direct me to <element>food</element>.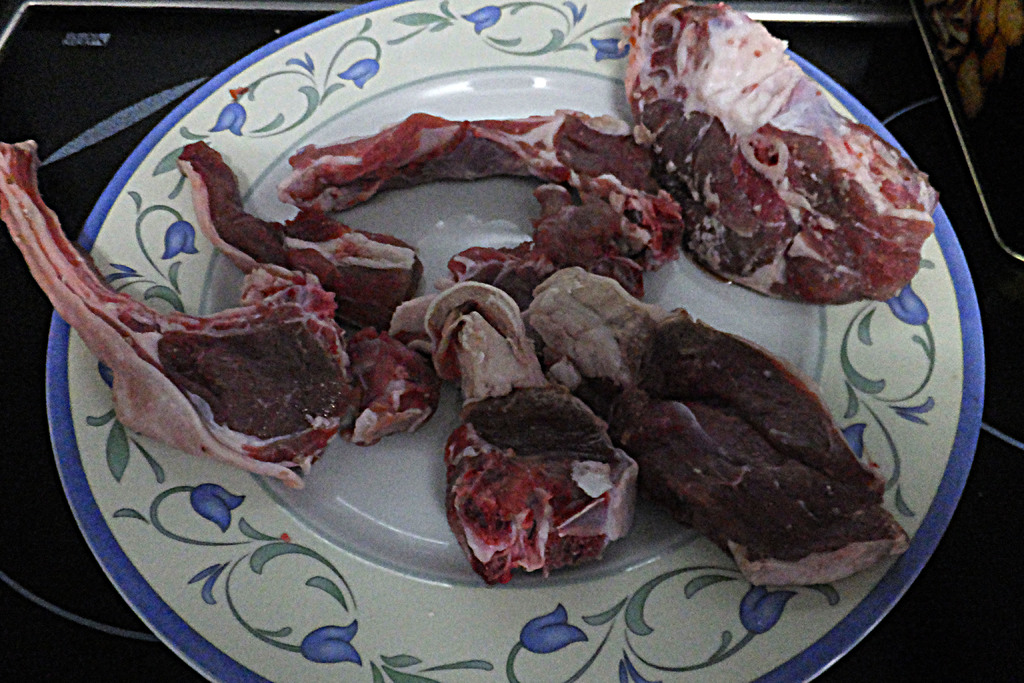
Direction: crop(623, 1, 932, 309).
